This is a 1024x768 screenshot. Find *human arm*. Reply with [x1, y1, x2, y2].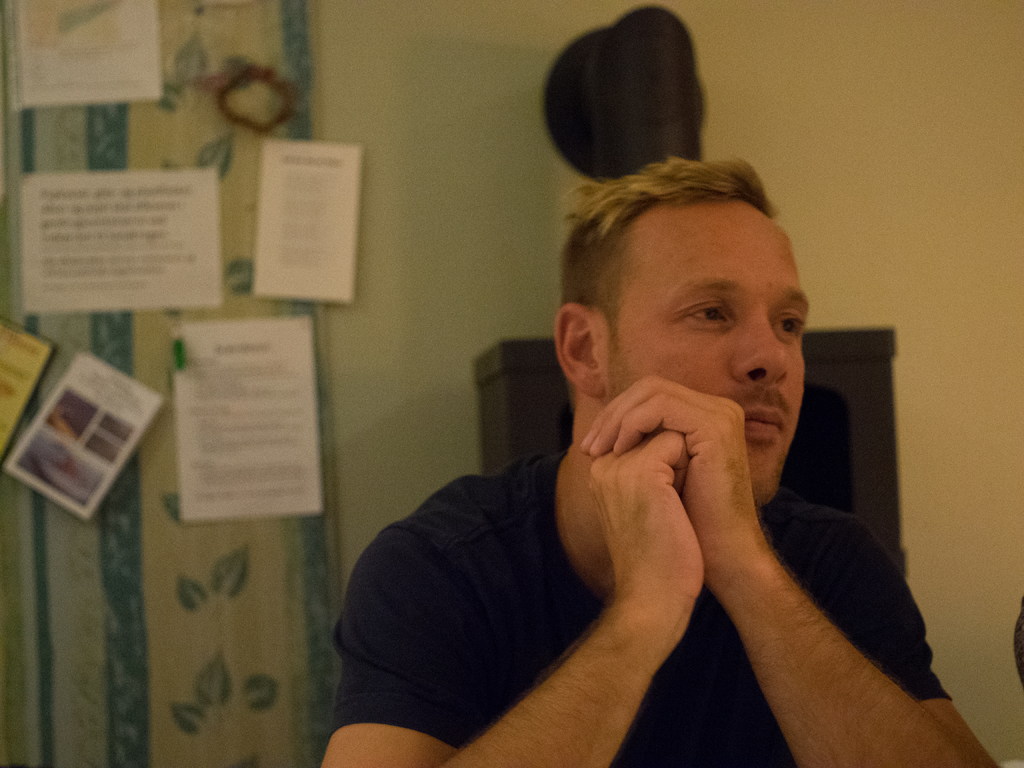
[580, 371, 1002, 765].
